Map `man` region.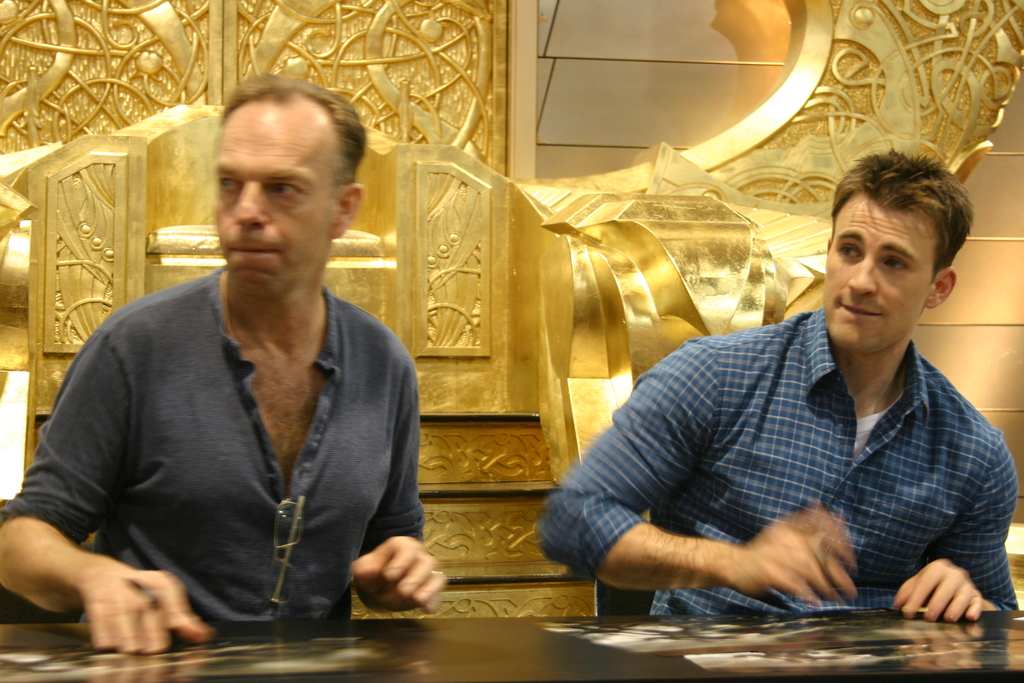
Mapped to l=550, t=167, r=1007, b=629.
